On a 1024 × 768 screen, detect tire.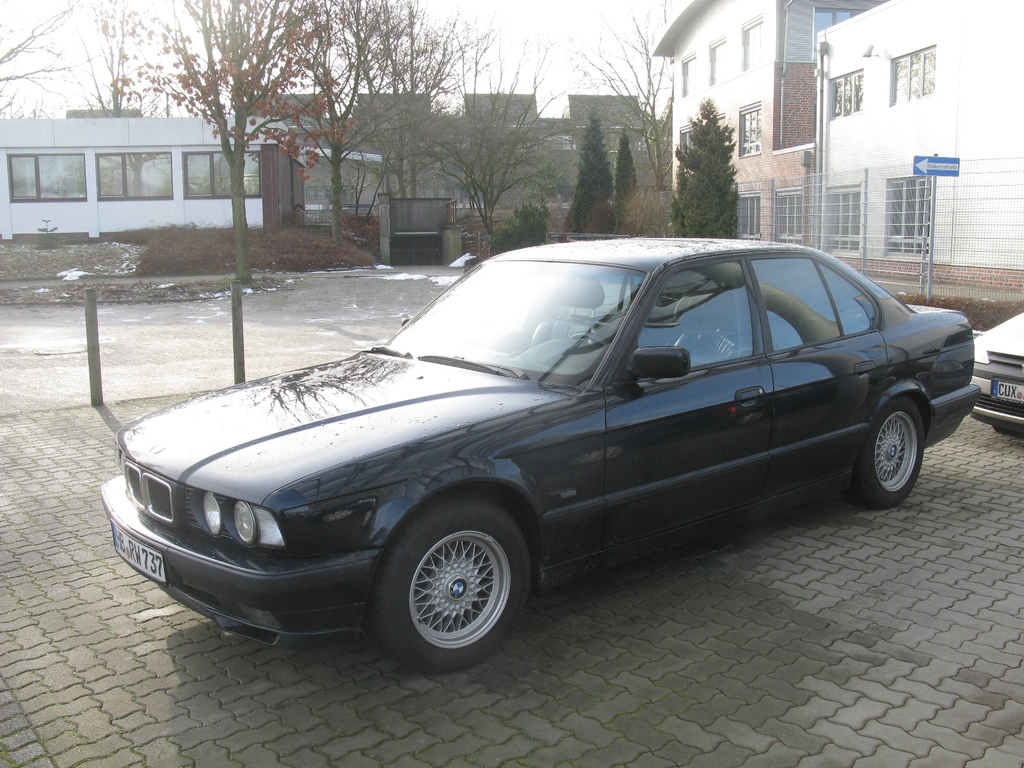
crop(847, 396, 924, 509).
